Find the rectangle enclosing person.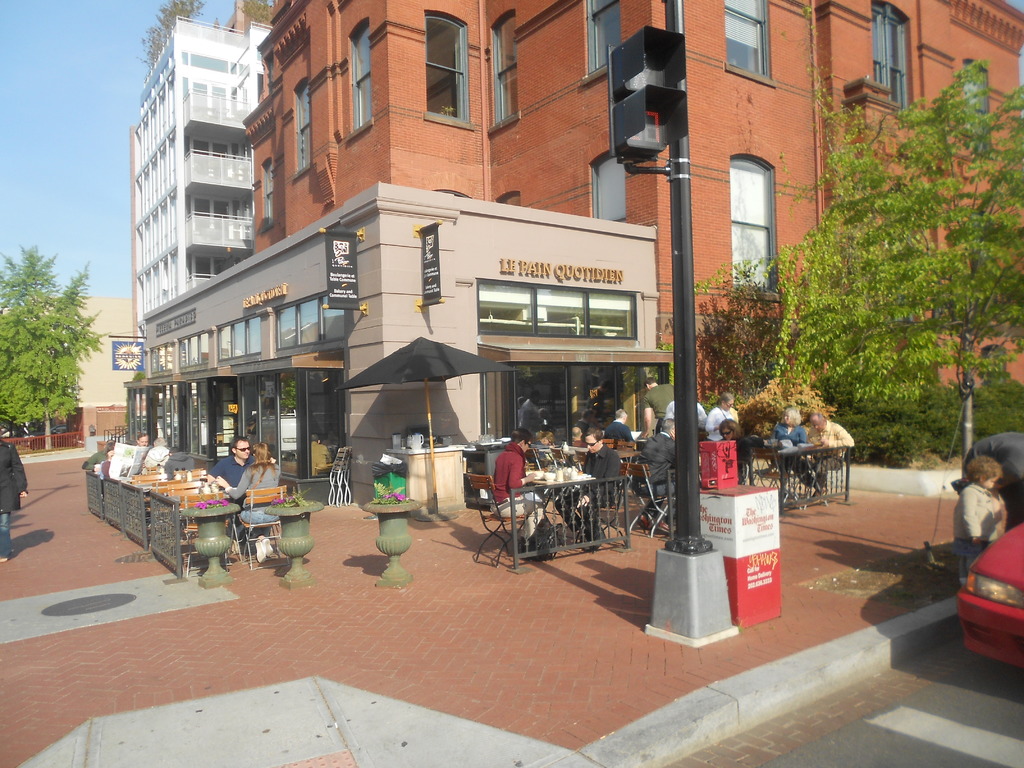
483:429:541:572.
